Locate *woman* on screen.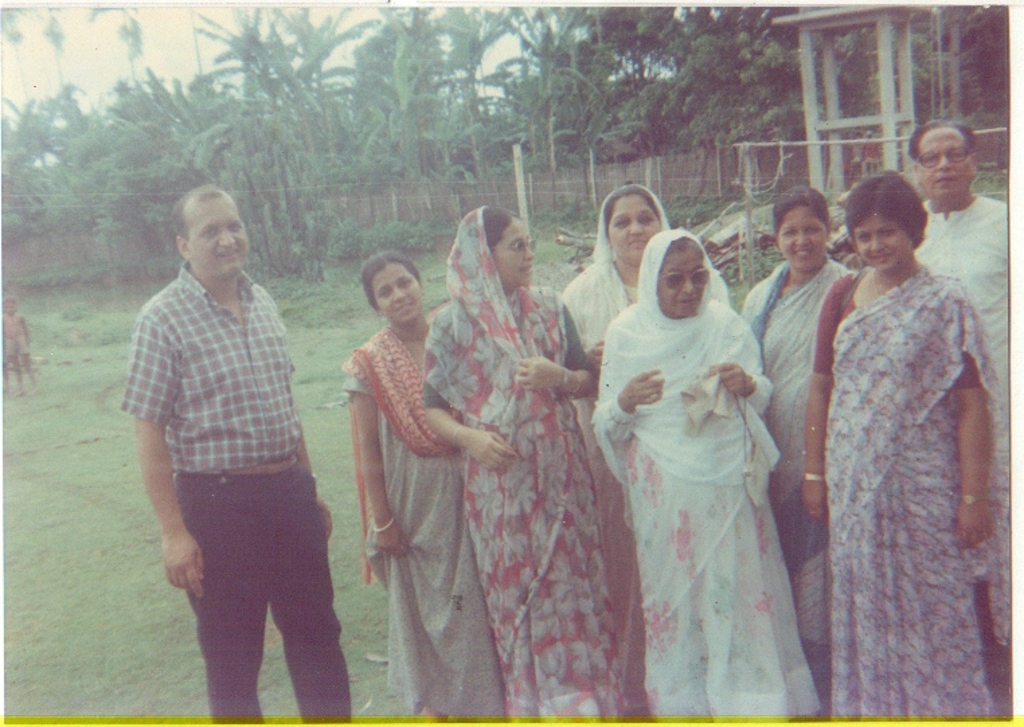
On screen at select_region(593, 226, 822, 722).
